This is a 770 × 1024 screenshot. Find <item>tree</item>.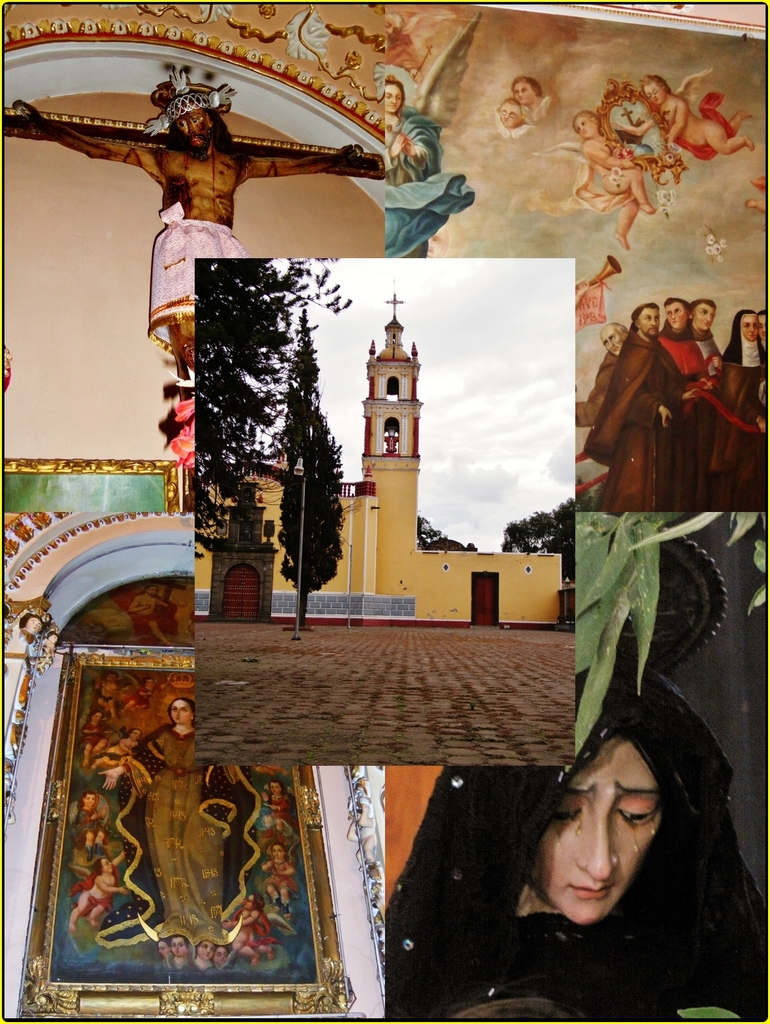
Bounding box: 198:237:360:614.
